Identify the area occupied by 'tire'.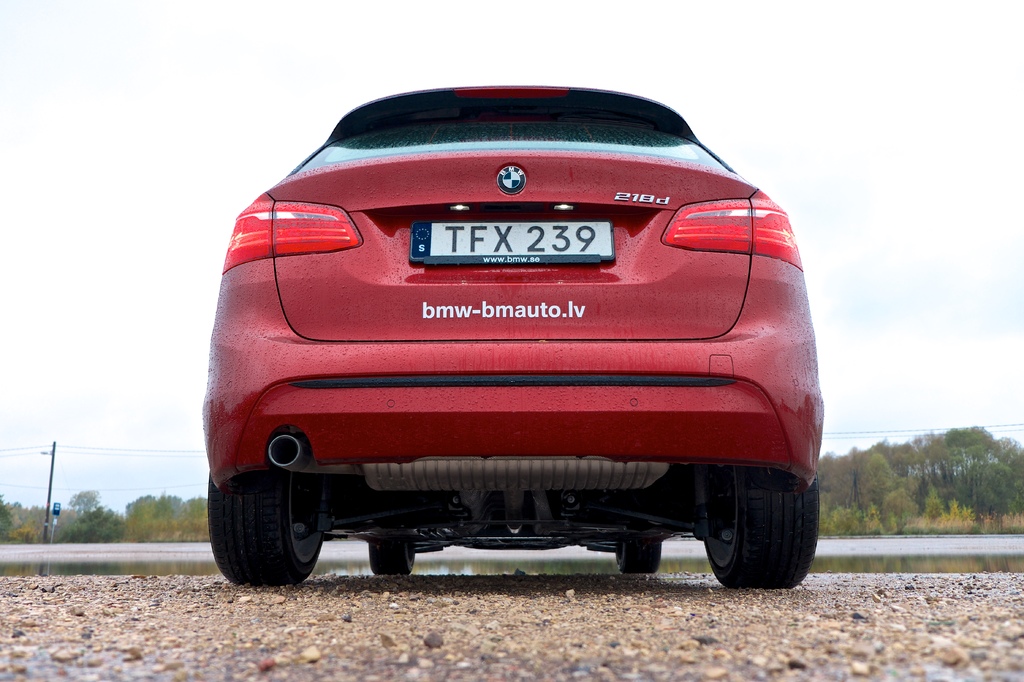
Area: BBox(698, 455, 820, 587).
